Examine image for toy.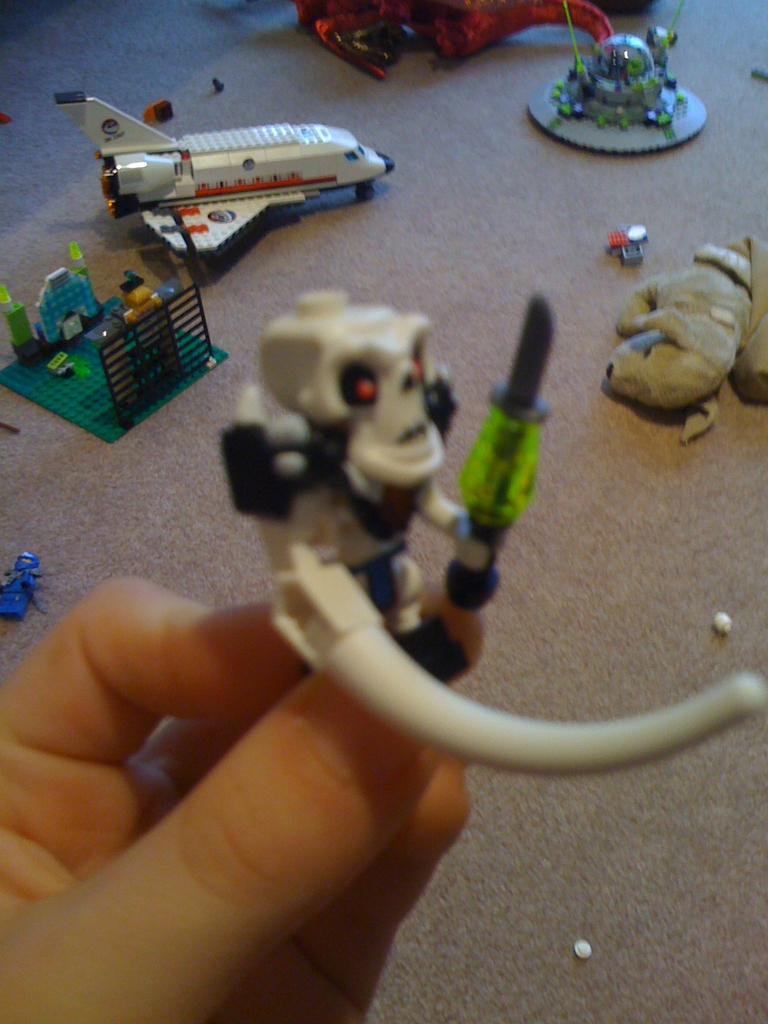
Examination result: left=604, top=220, right=651, bottom=271.
